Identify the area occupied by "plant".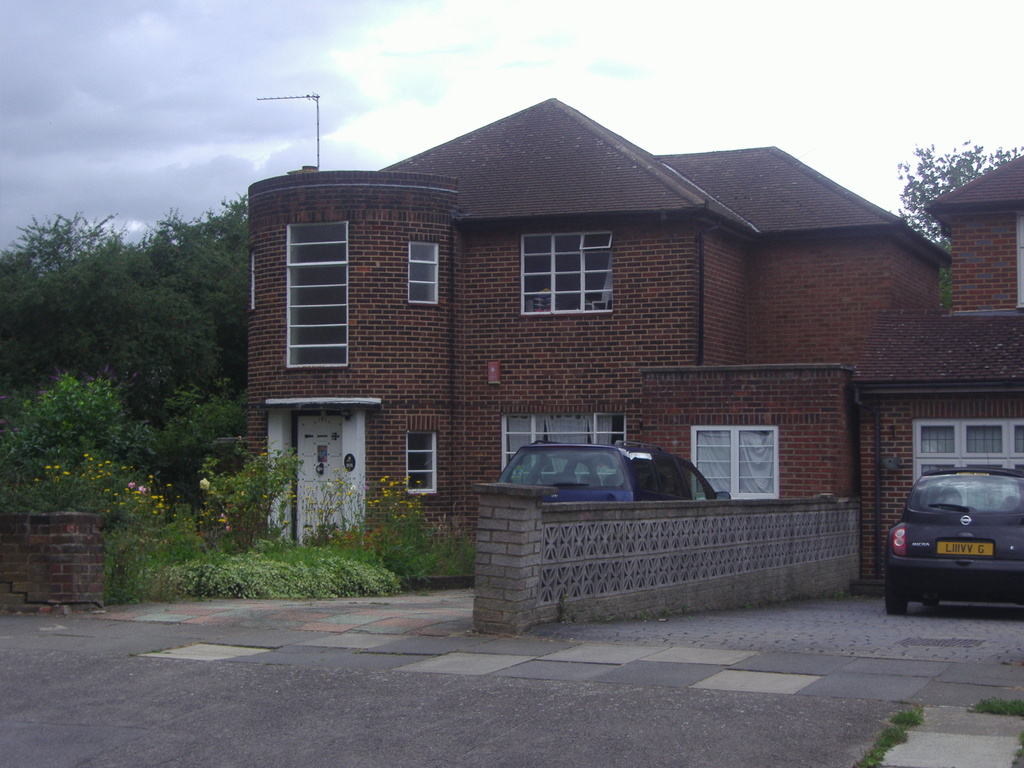
Area: bbox=[195, 440, 303, 552].
